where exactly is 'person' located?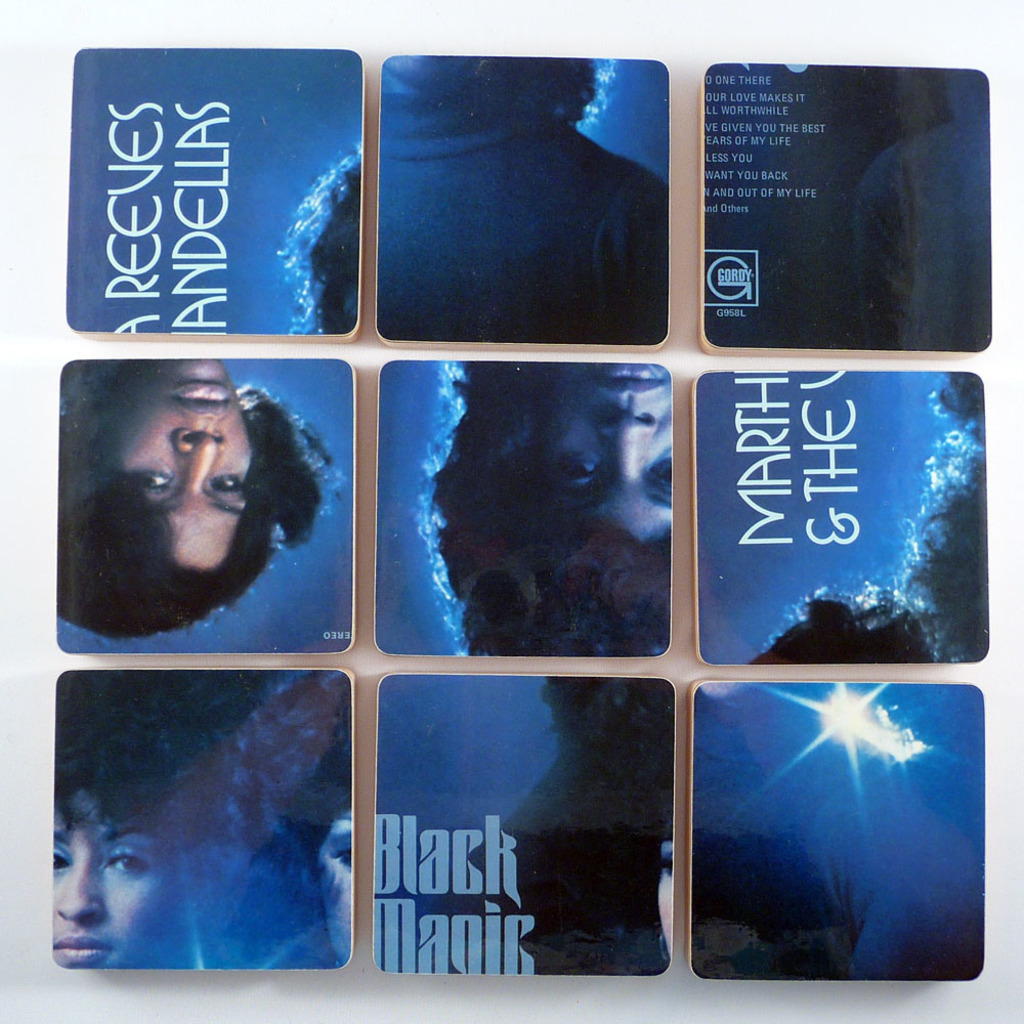
Its bounding box is [502, 681, 674, 981].
